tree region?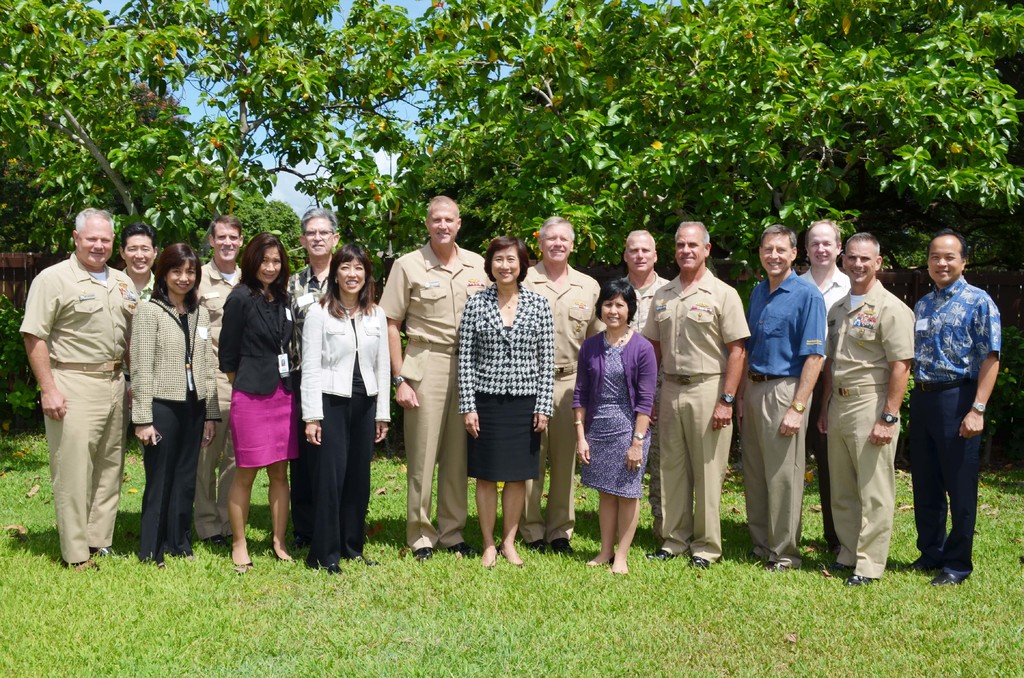
BBox(228, 196, 273, 241)
